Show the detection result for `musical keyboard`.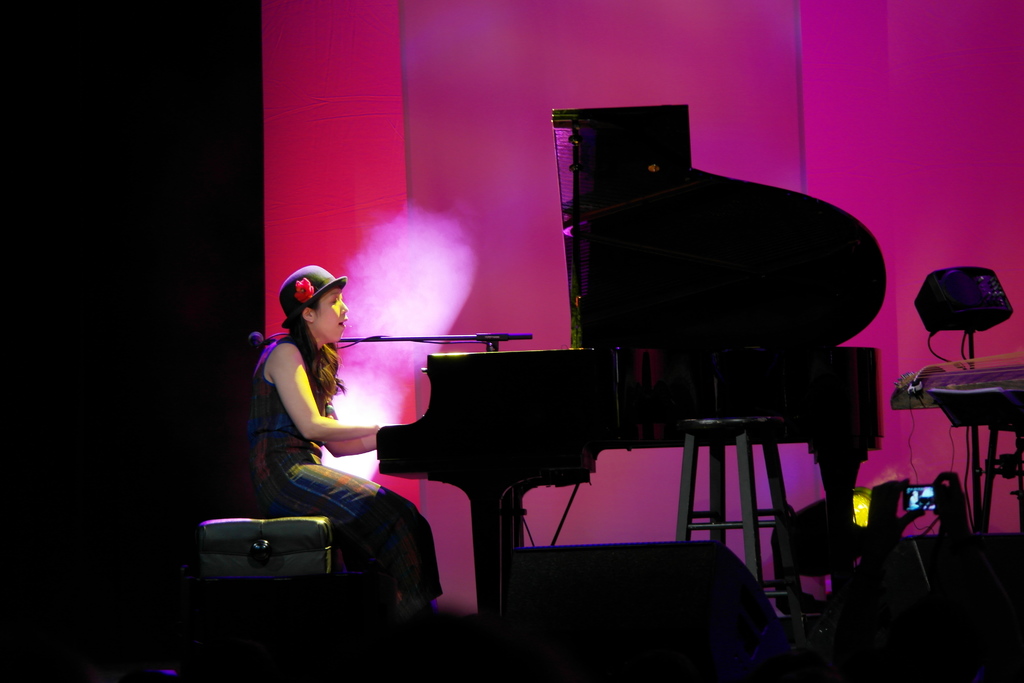
{"left": 346, "top": 349, "right": 667, "bottom": 585}.
